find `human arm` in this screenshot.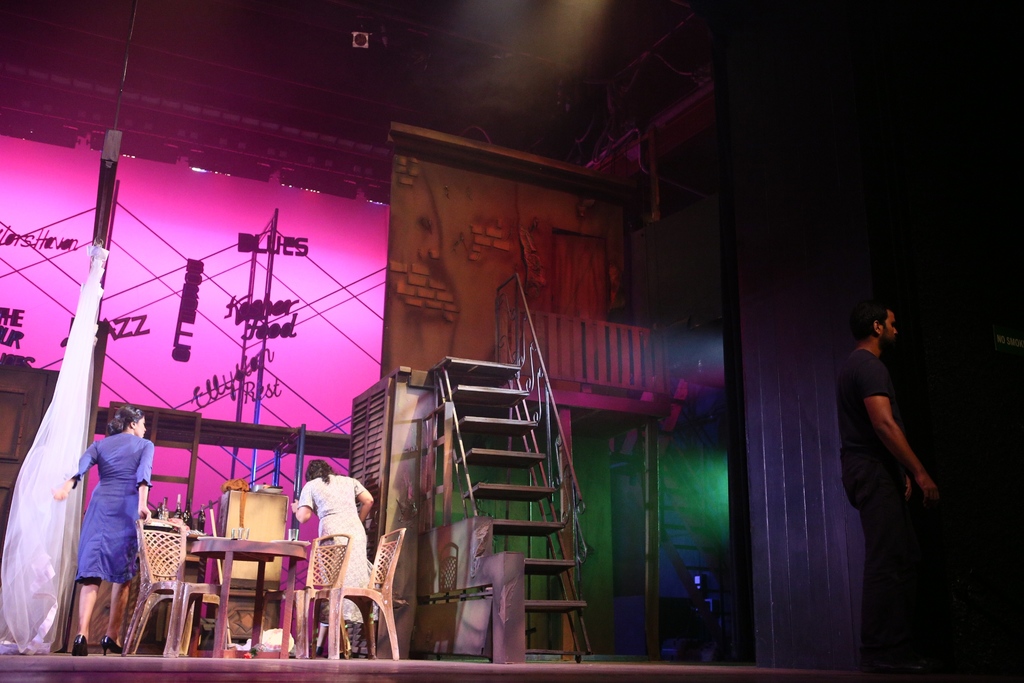
The bounding box for `human arm` is pyautogui.locateOnScreen(284, 499, 313, 528).
